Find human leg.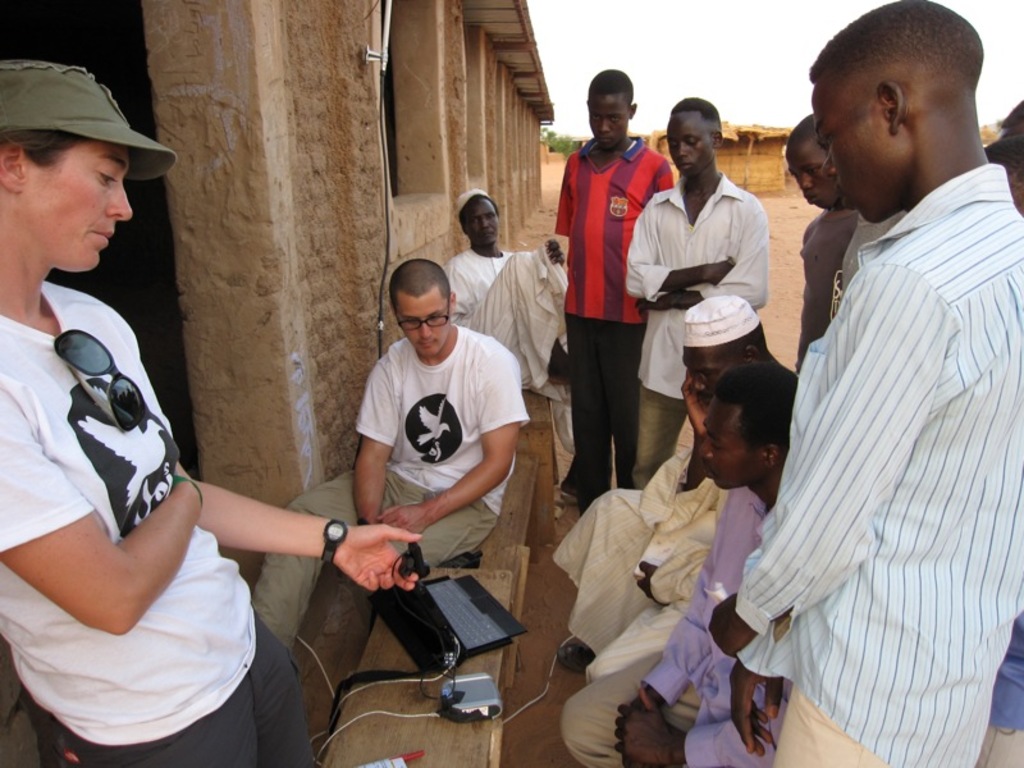
x1=636, y1=387, x2=684, y2=490.
